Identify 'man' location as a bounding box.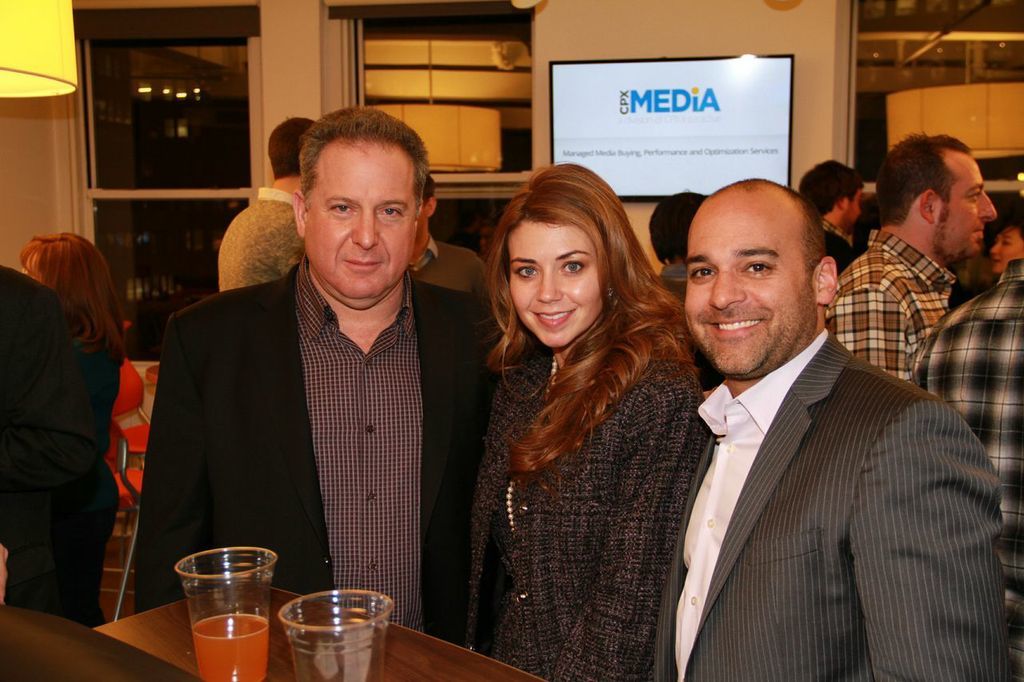
{"x1": 817, "y1": 133, "x2": 998, "y2": 387}.
